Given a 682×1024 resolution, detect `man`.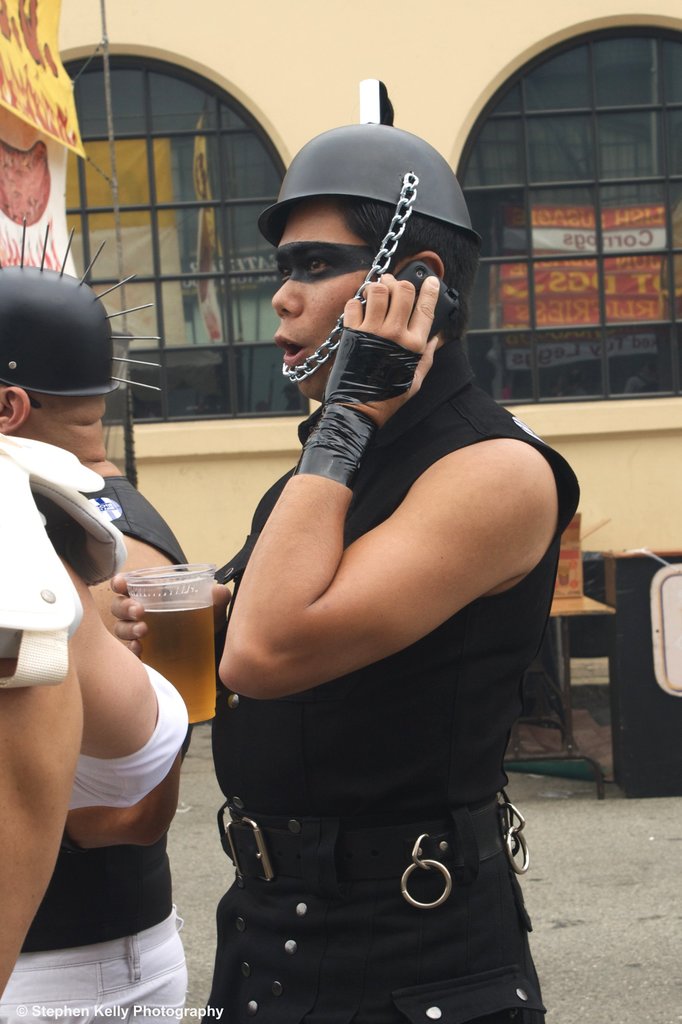
{"left": 109, "top": 121, "right": 582, "bottom": 1023}.
